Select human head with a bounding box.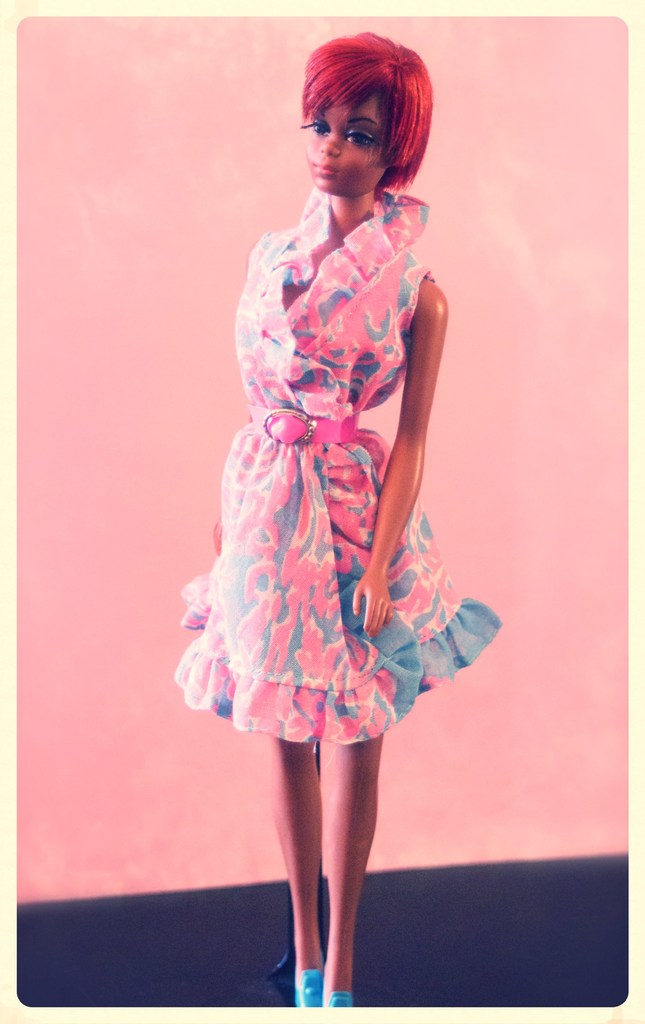
detection(294, 20, 438, 195).
